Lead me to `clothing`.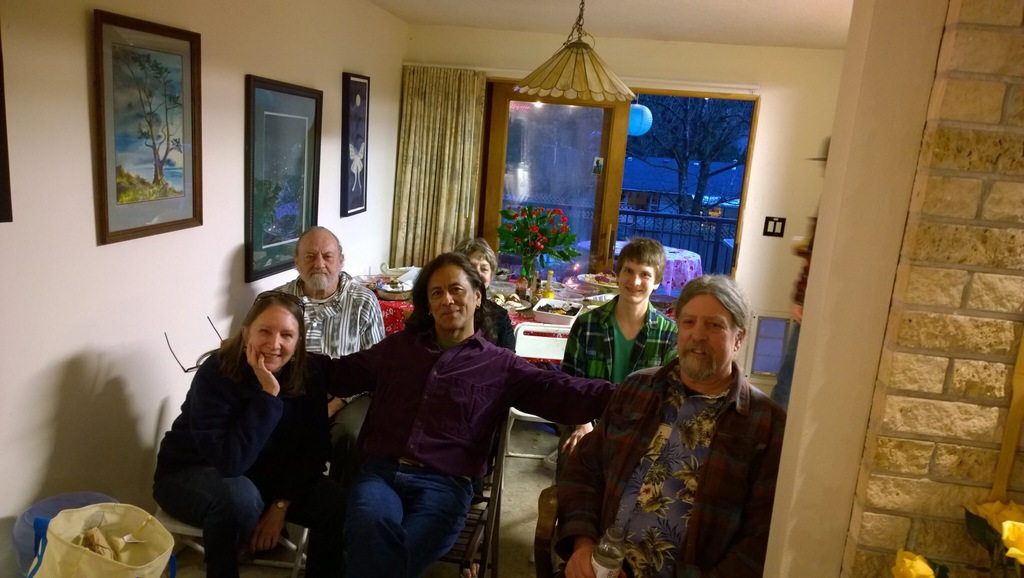
Lead to 410:299:521:349.
